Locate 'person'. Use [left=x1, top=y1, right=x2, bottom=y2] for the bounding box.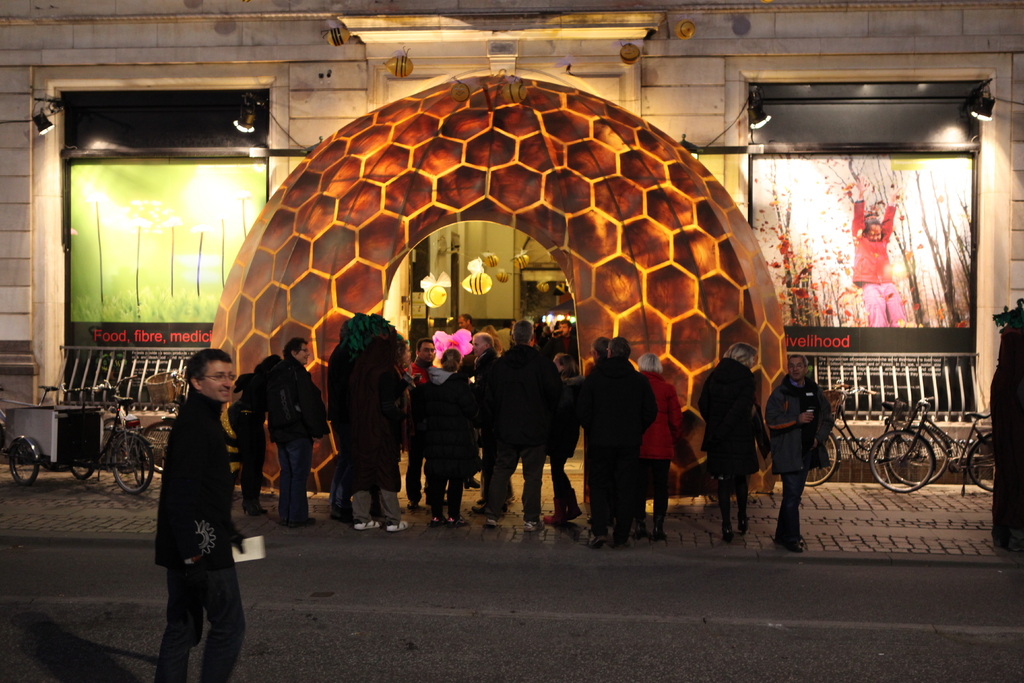
[left=852, top=192, right=896, bottom=334].
